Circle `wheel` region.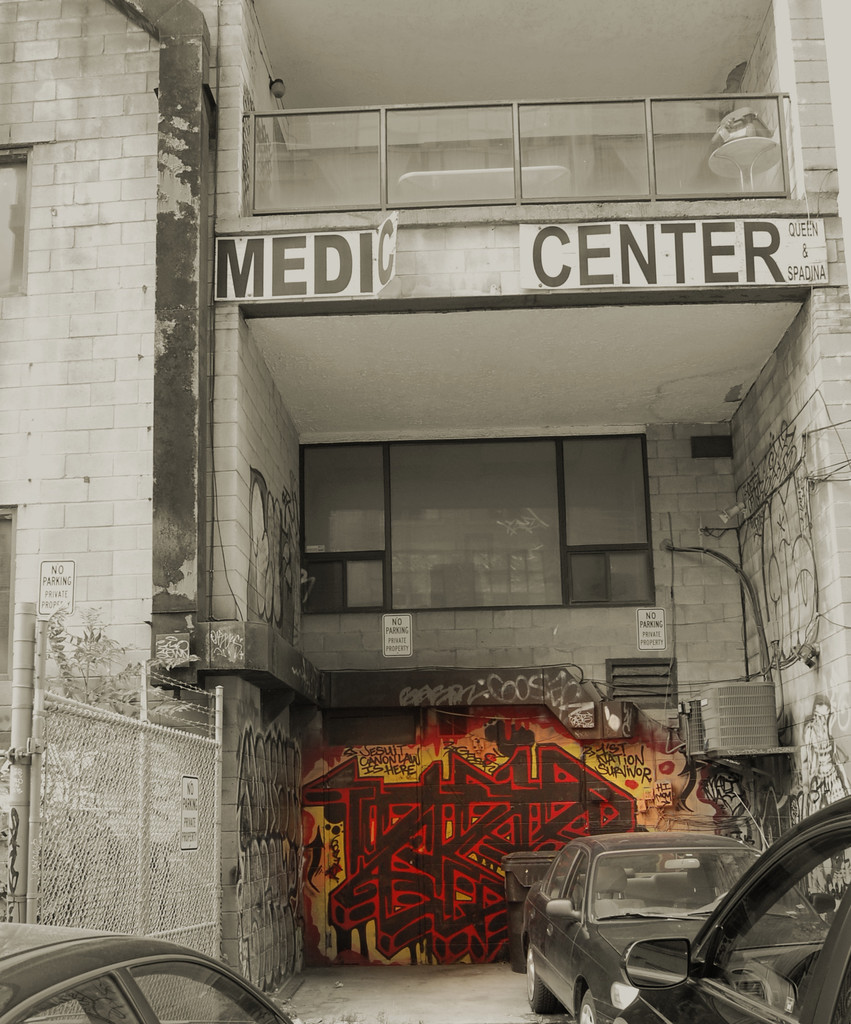
Region: 573/983/596/1021.
